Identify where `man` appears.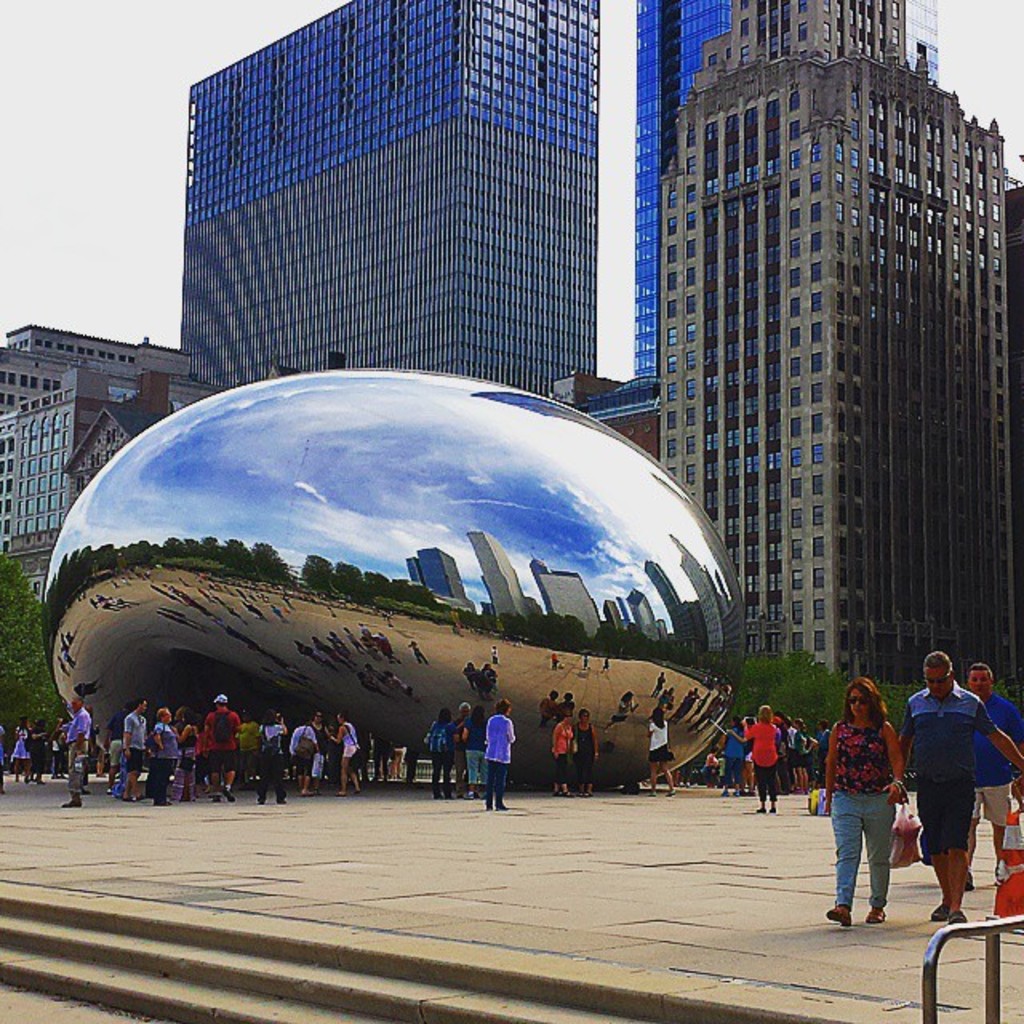
Appears at locate(122, 698, 144, 803).
